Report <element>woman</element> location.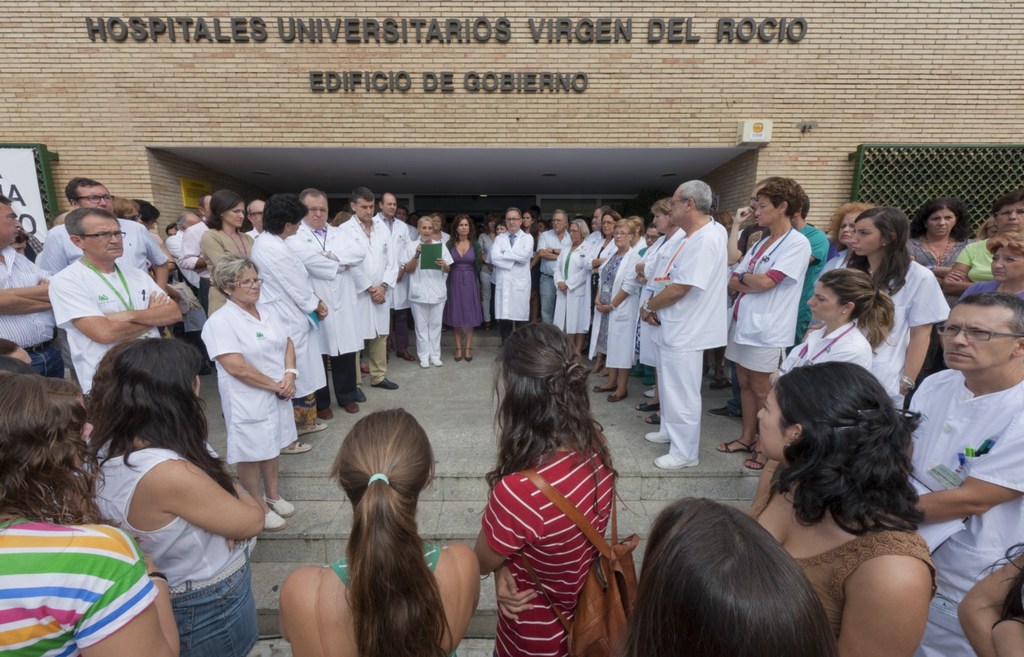
Report: rect(586, 215, 643, 406).
